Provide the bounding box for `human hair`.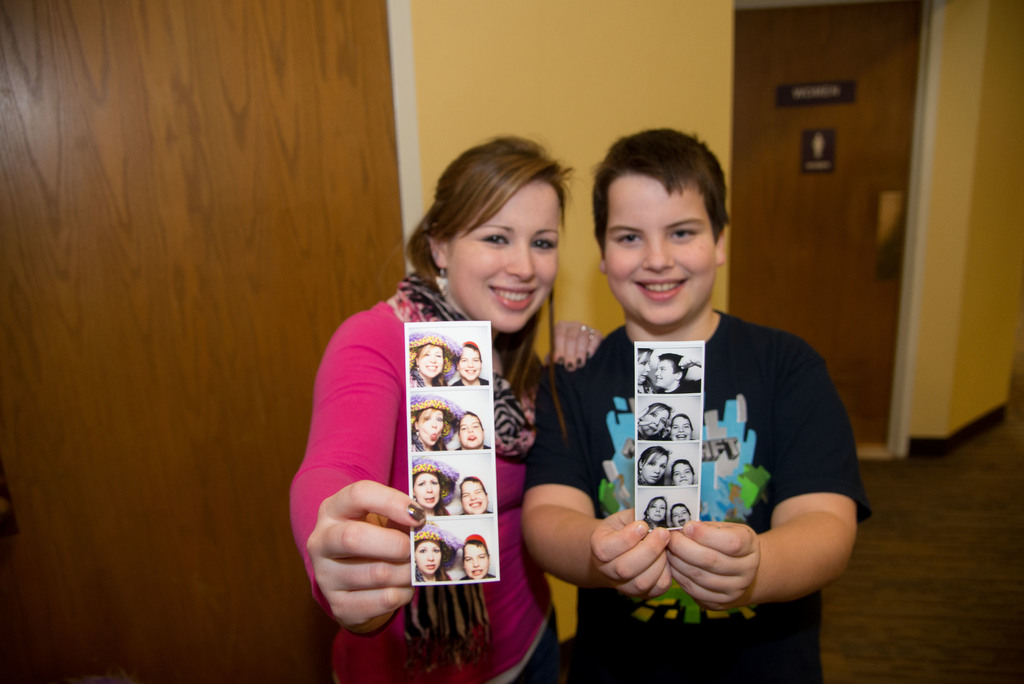
[413,534,452,582].
